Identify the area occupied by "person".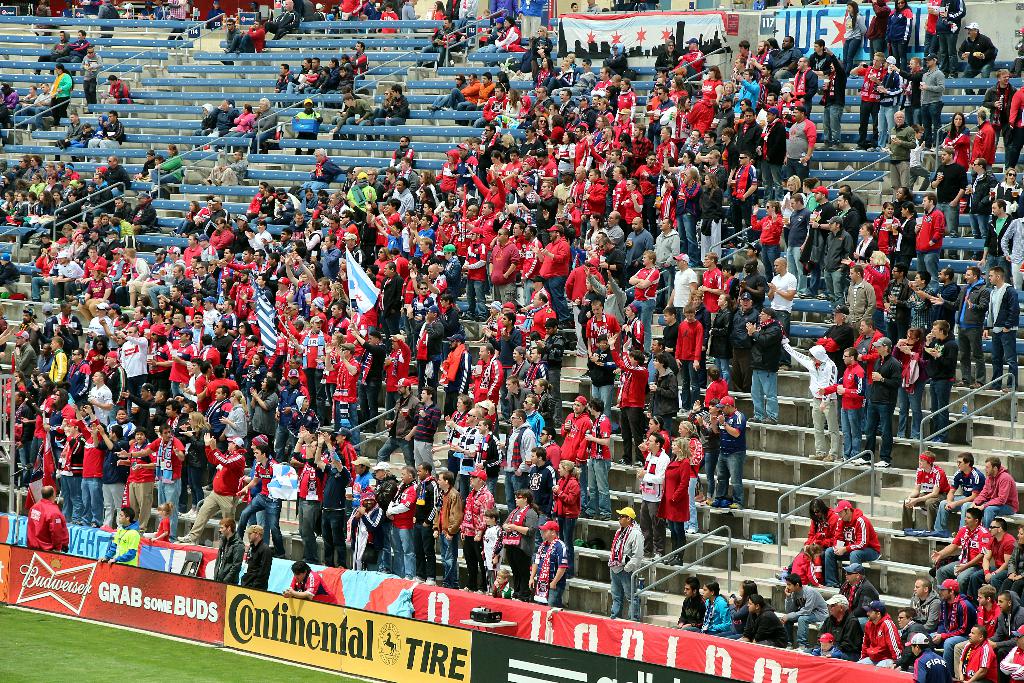
Area: bbox=(711, 398, 757, 506).
